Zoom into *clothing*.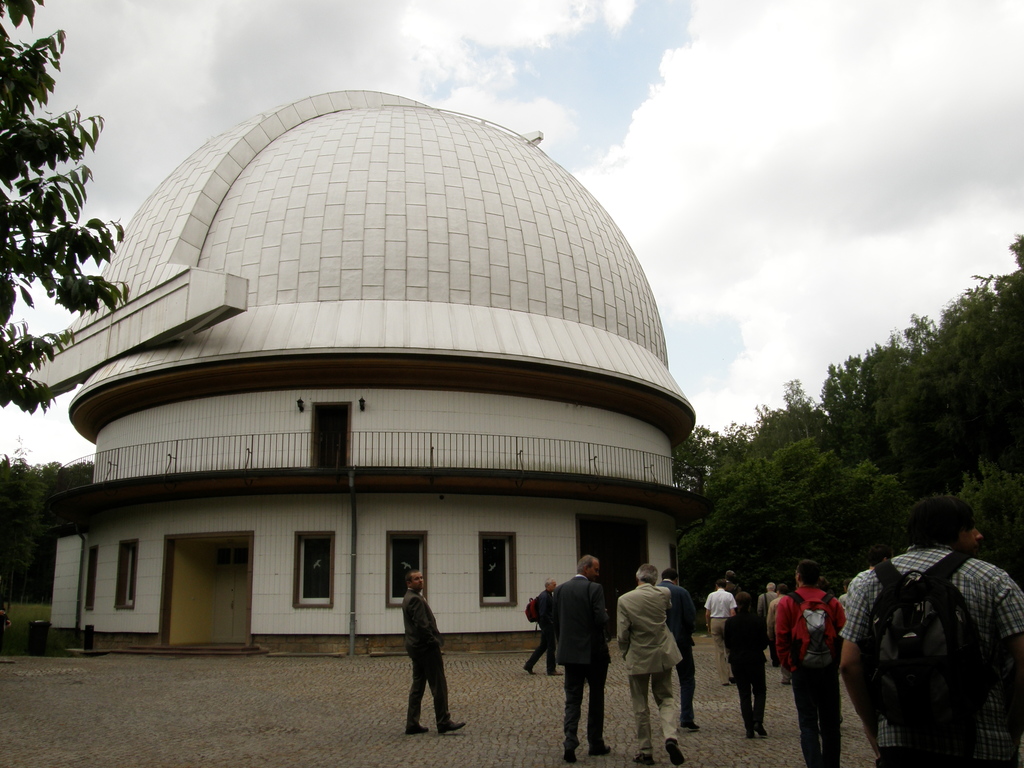
Zoom target: 714, 581, 735, 658.
